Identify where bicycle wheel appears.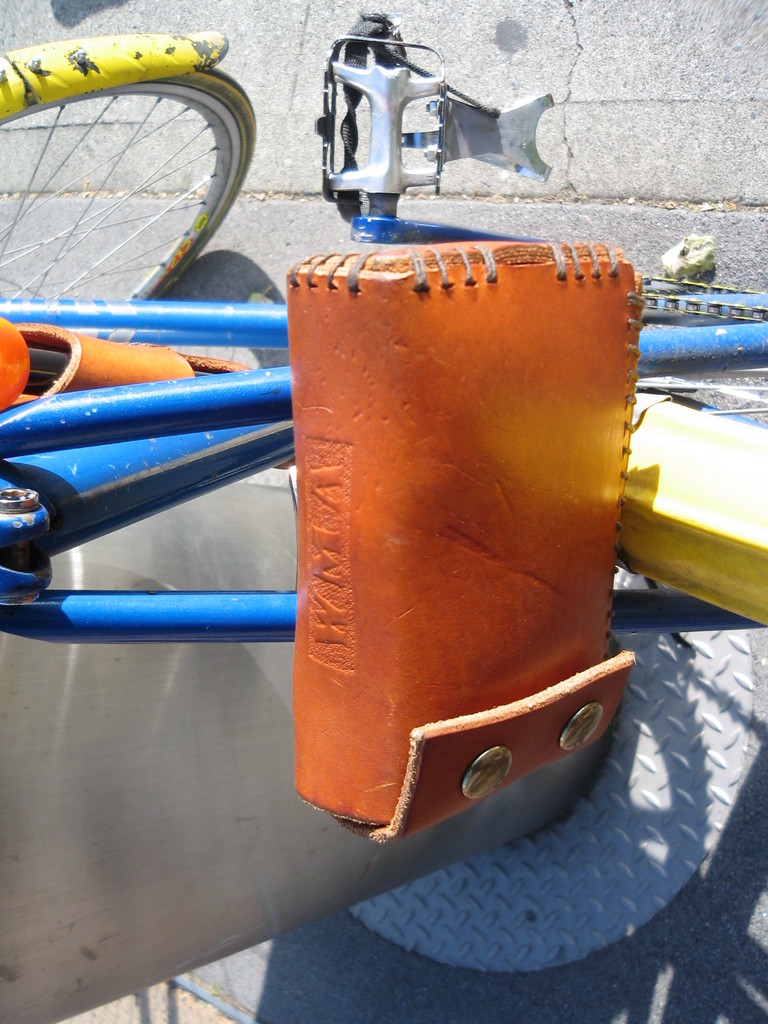
Appears at x1=0, y1=55, x2=272, y2=290.
